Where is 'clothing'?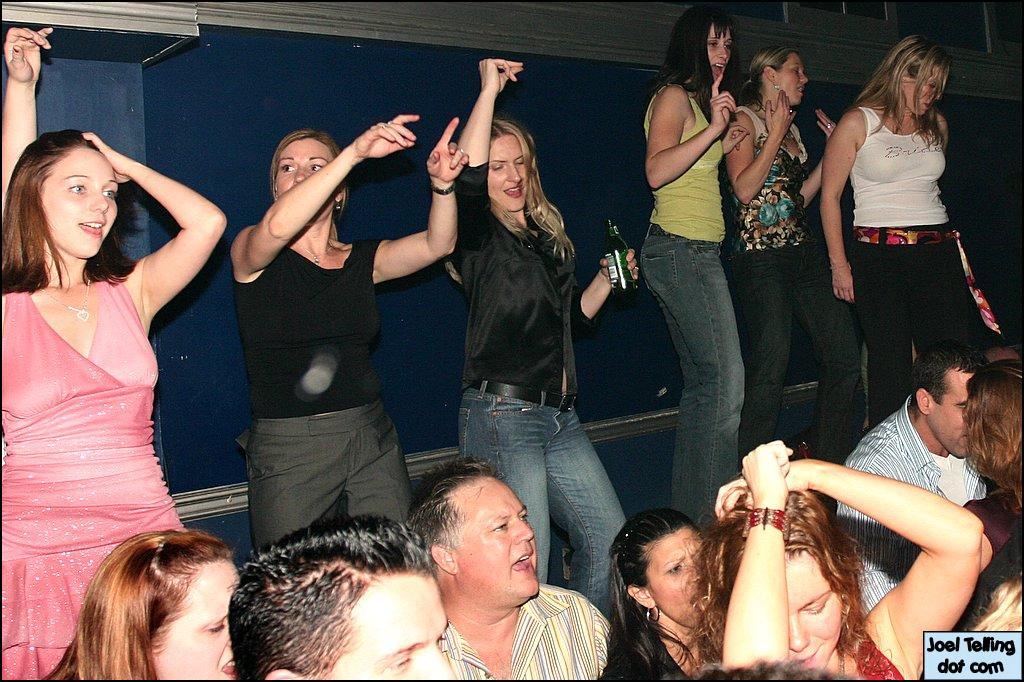
[x1=642, y1=78, x2=748, y2=535].
